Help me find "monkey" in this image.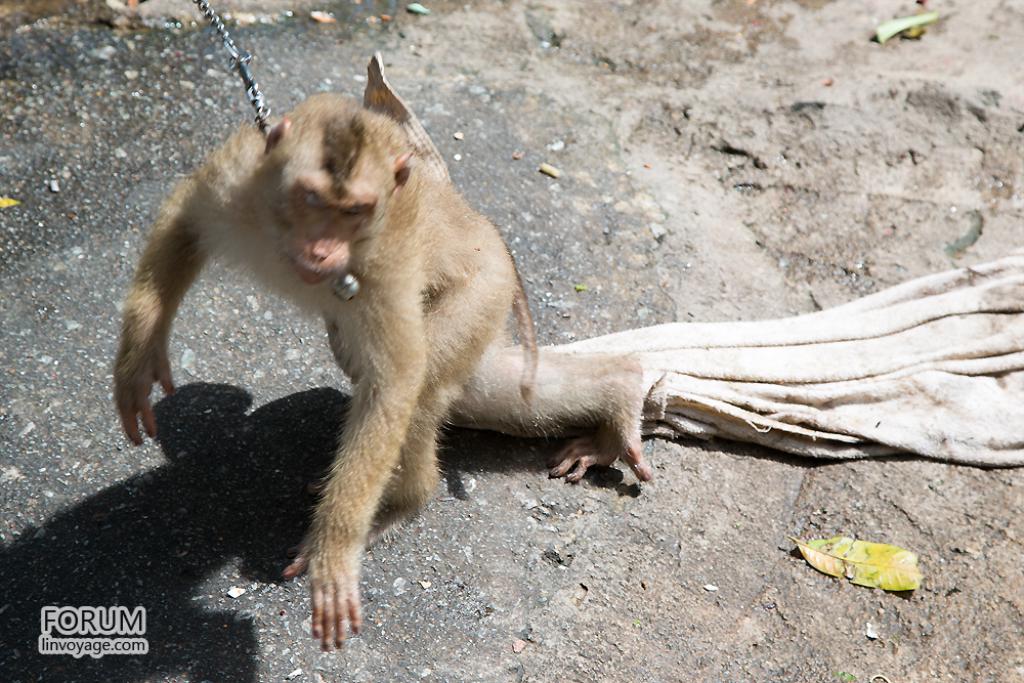
Found it: bbox=(108, 93, 647, 650).
